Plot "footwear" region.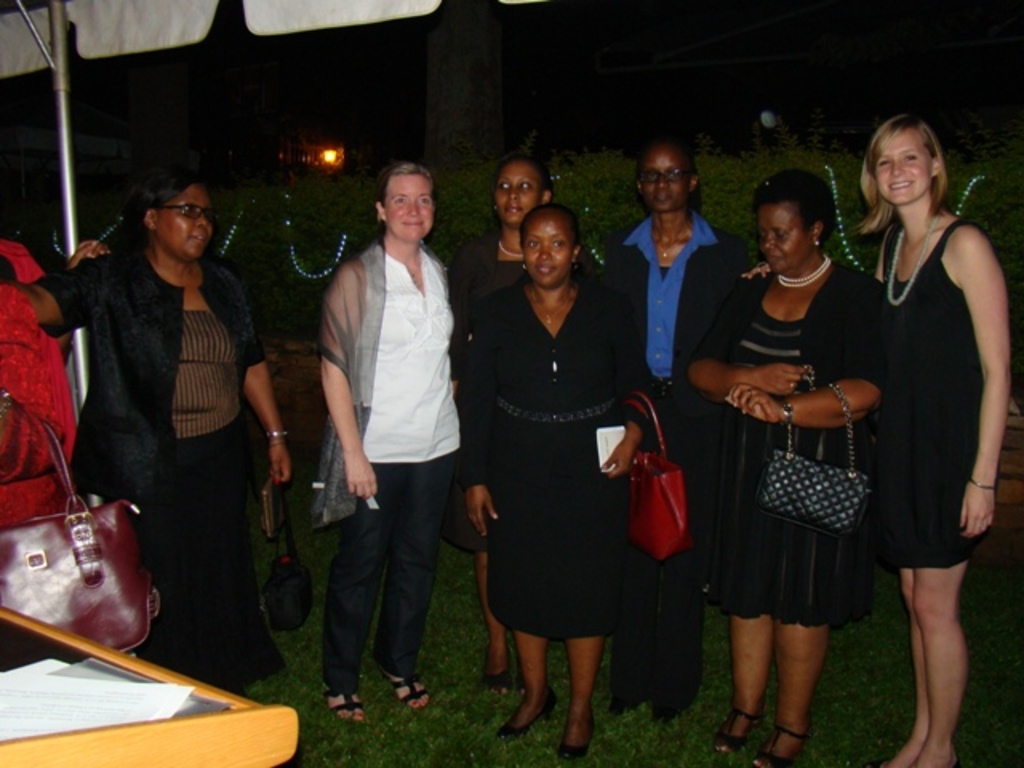
Plotted at box(715, 706, 766, 754).
